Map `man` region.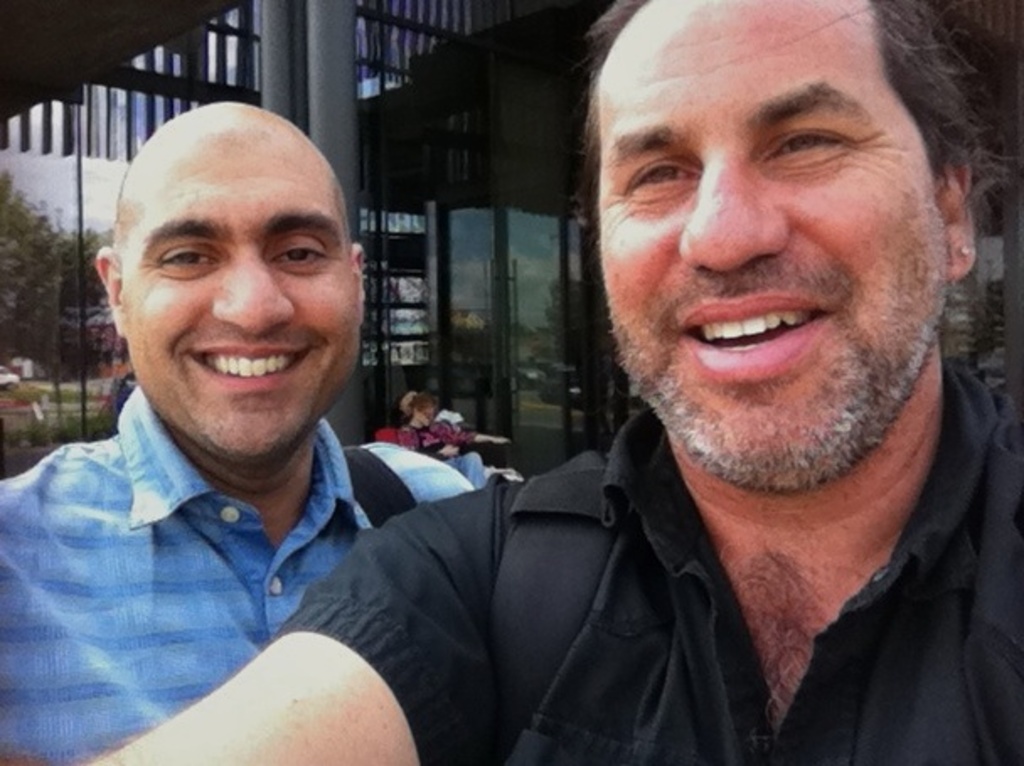
Mapped to 86/0/1022/764.
